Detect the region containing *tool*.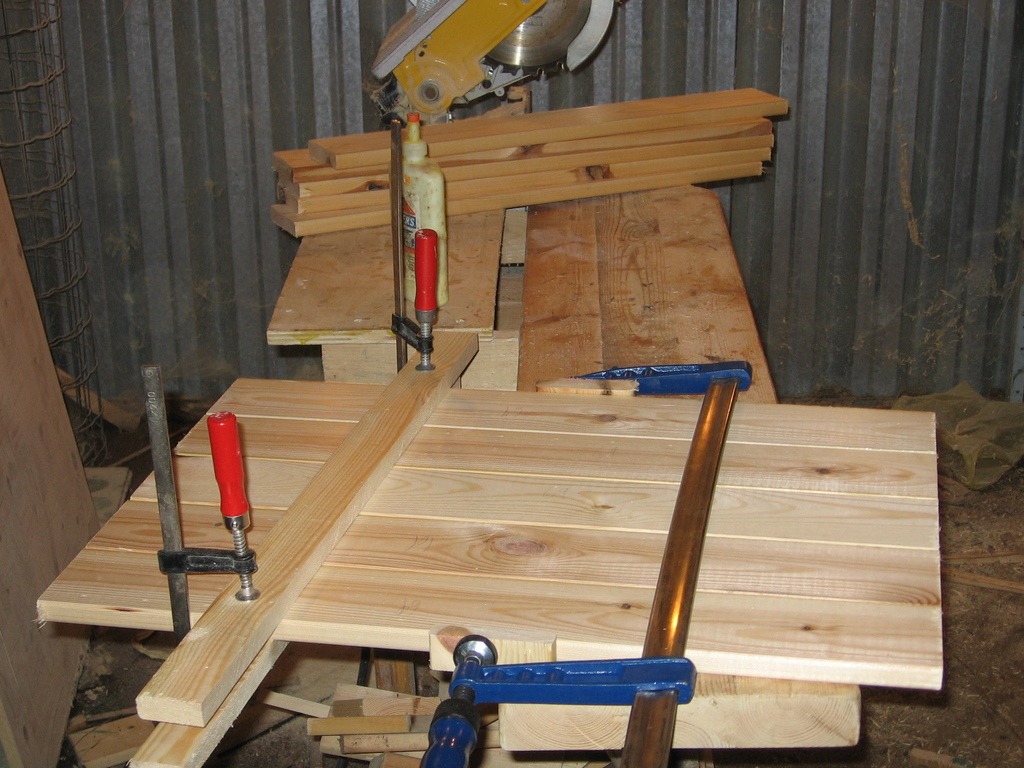
region(415, 352, 756, 767).
